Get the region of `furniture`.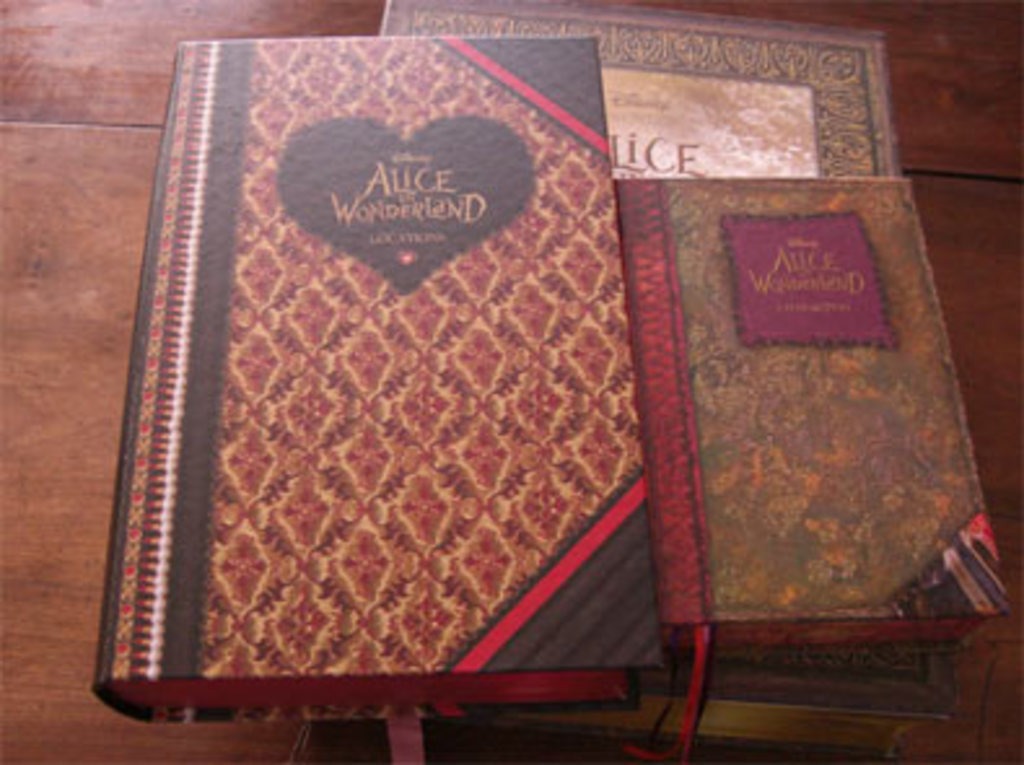
bbox(0, 0, 1021, 762).
